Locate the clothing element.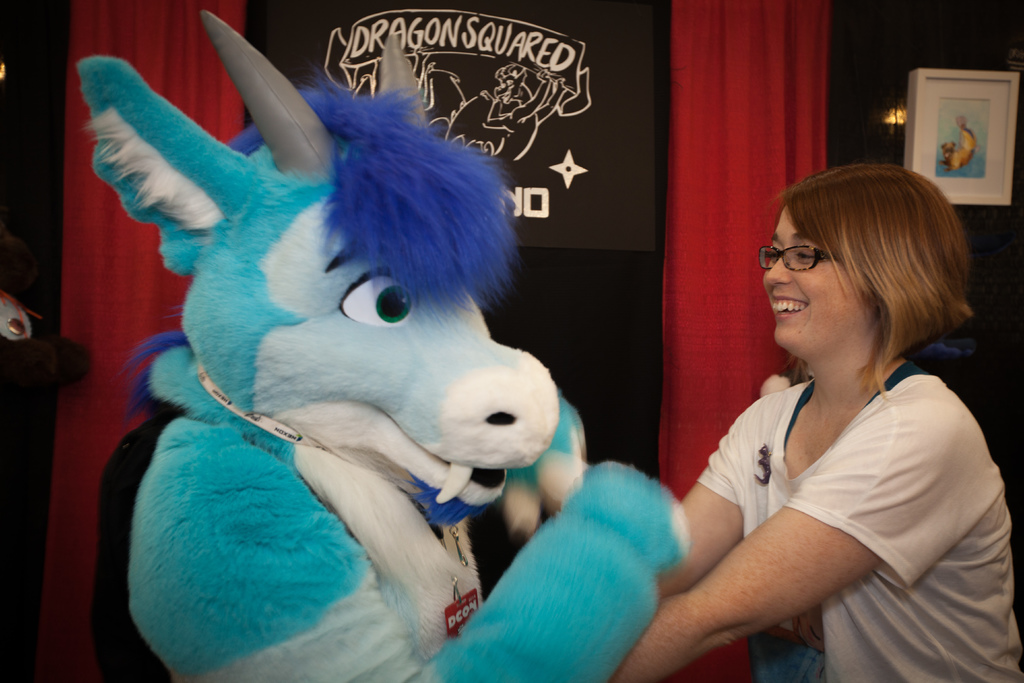
Element bbox: <box>674,294,983,659</box>.
